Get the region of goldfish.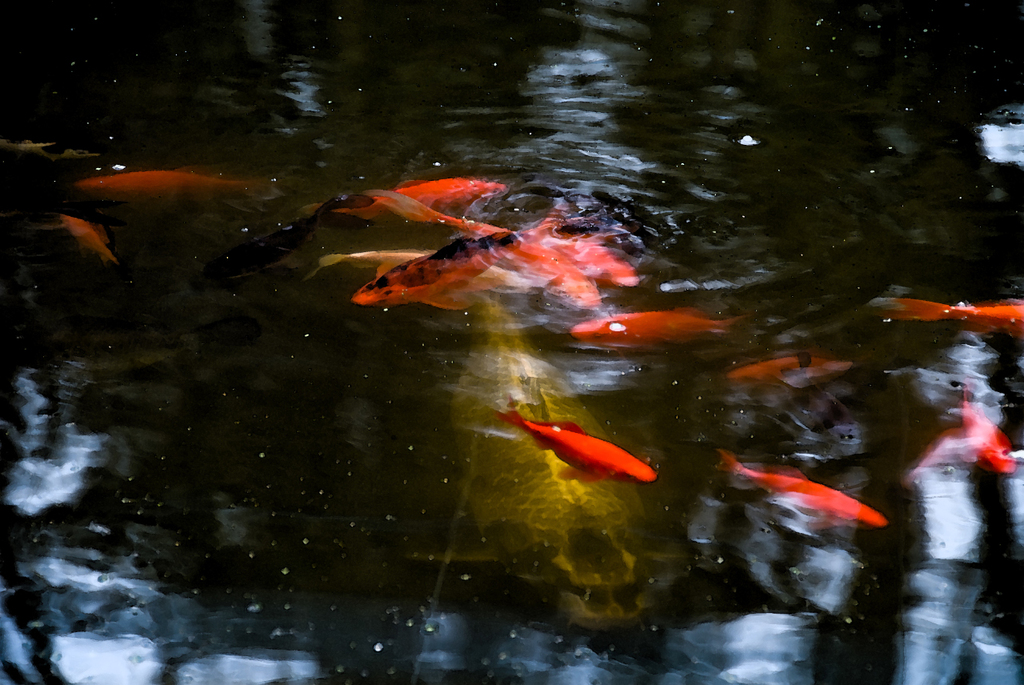
(x1=724, y1=450, x2=878, y2=547).
